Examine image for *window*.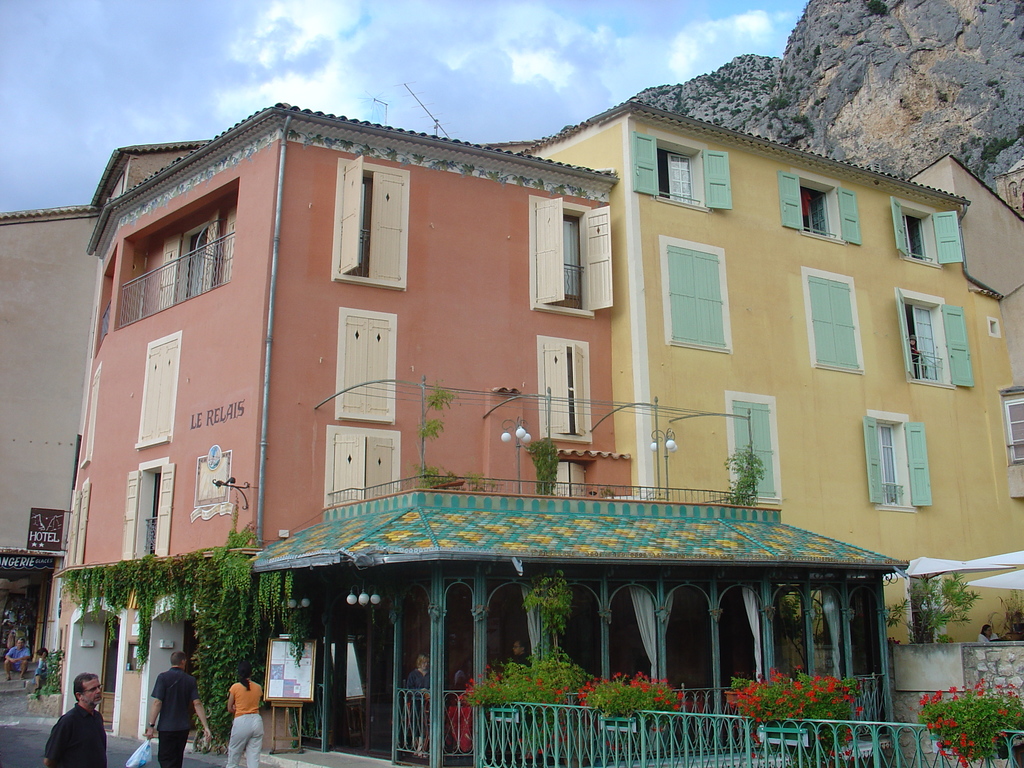
Examination result: 326/424/401/509.
